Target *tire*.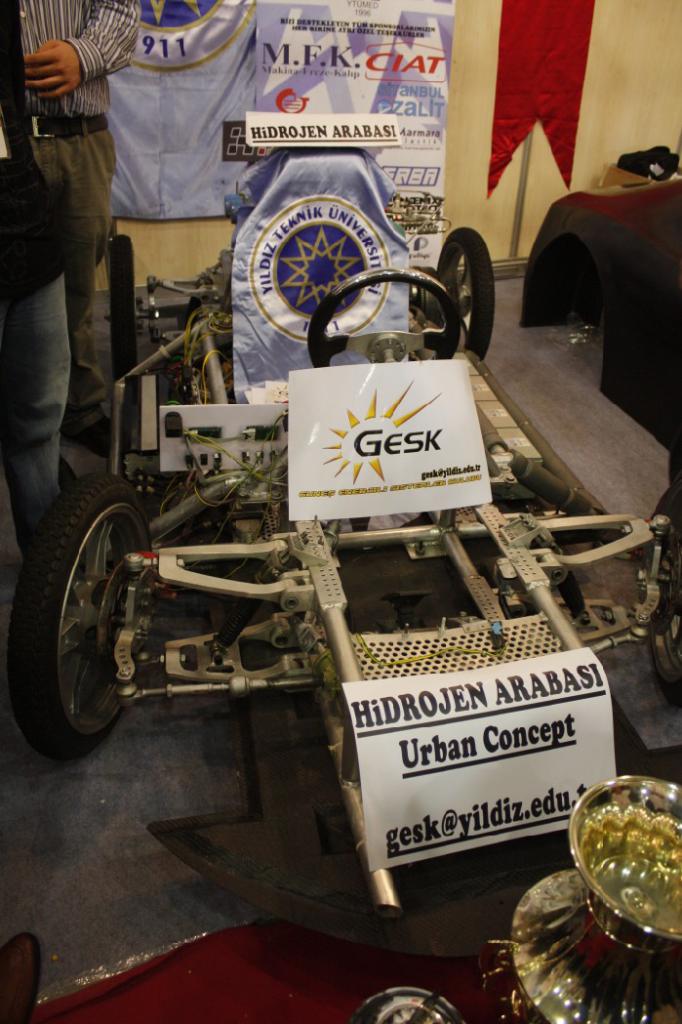
Target region: 103 226 140 431.
